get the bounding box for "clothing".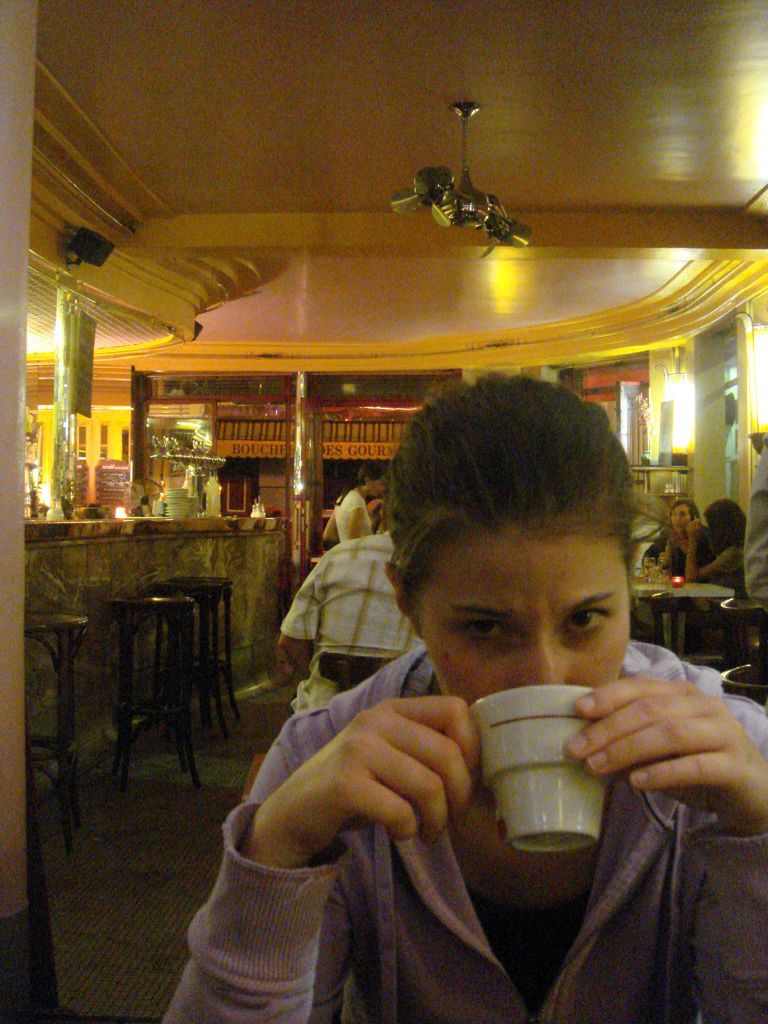
bbox(637, 521, 689, 579).
